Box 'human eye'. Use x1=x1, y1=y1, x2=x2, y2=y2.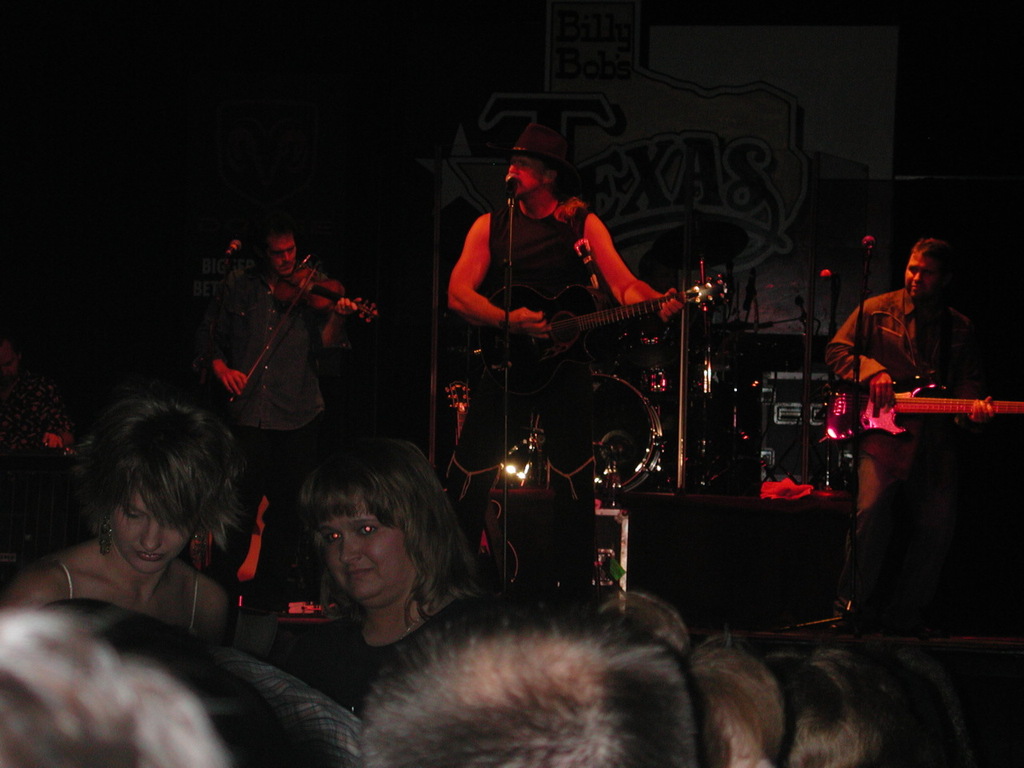
x1=328, y1=534, x2=342, y2=546.
